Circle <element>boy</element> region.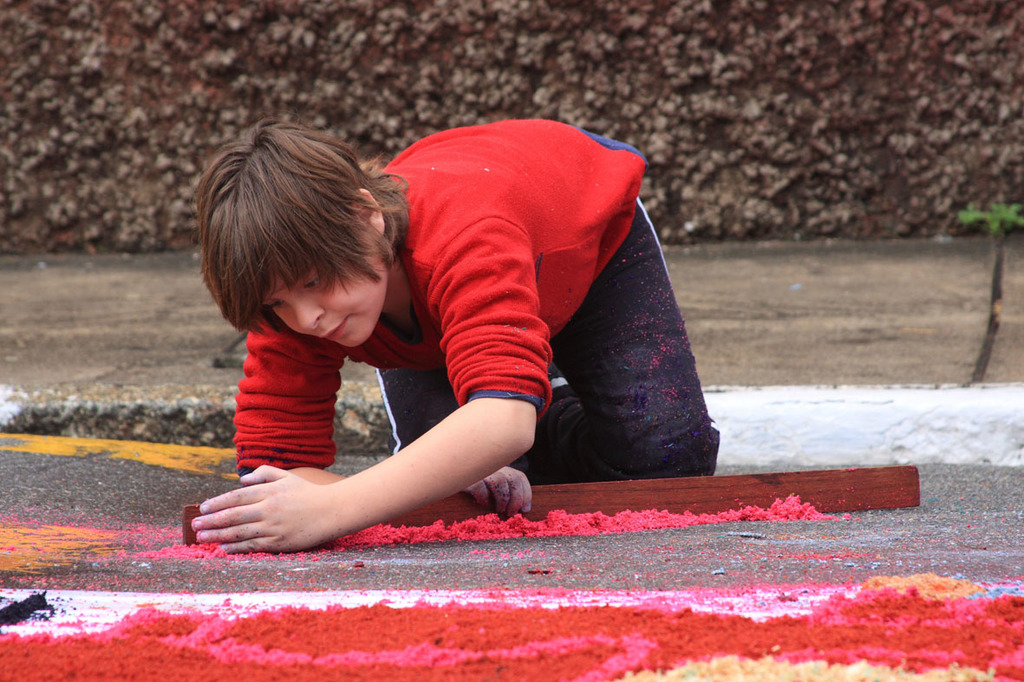
Region: box(179, 94, 682, 548).
